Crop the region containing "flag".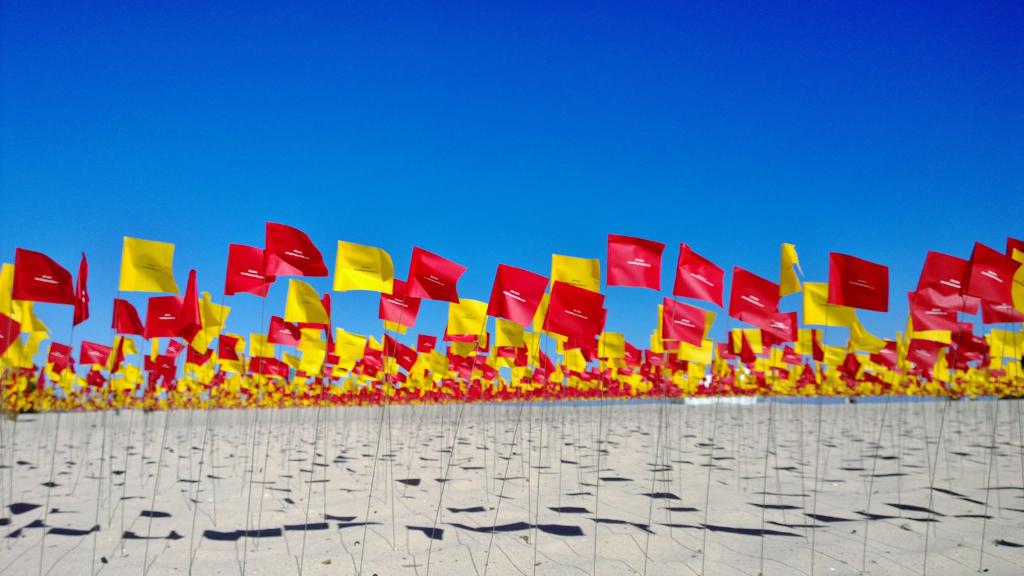
Crop region: <region>539, 348, 554, 371</region>.
